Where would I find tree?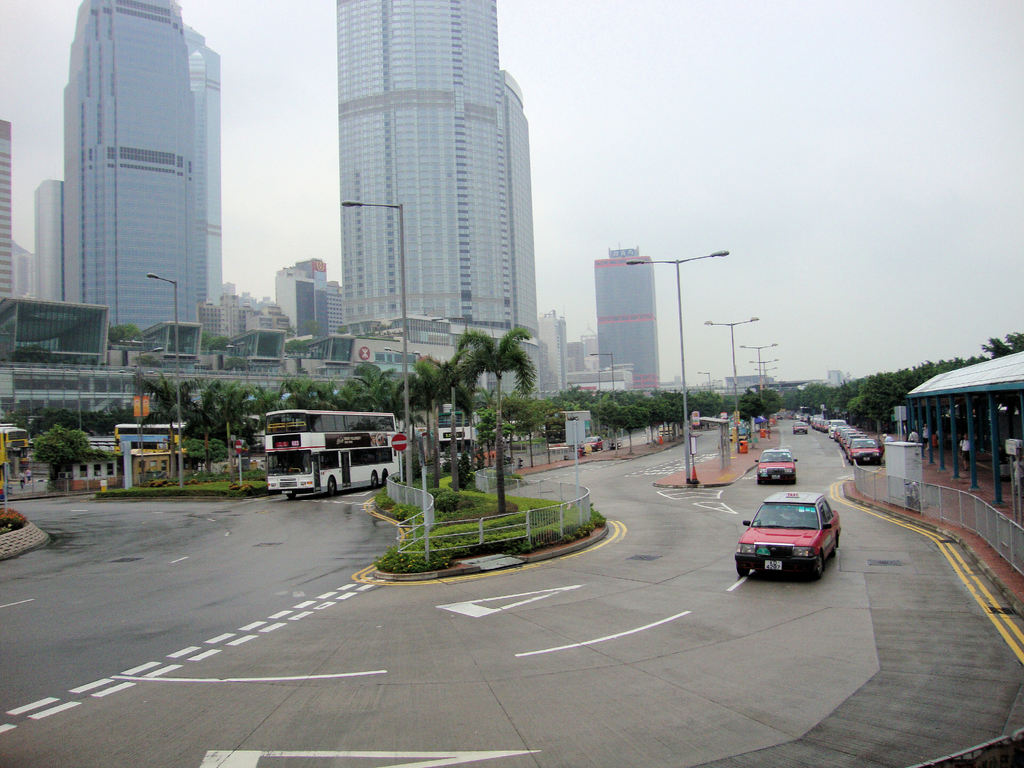
At 204, 335, 232, 355.
